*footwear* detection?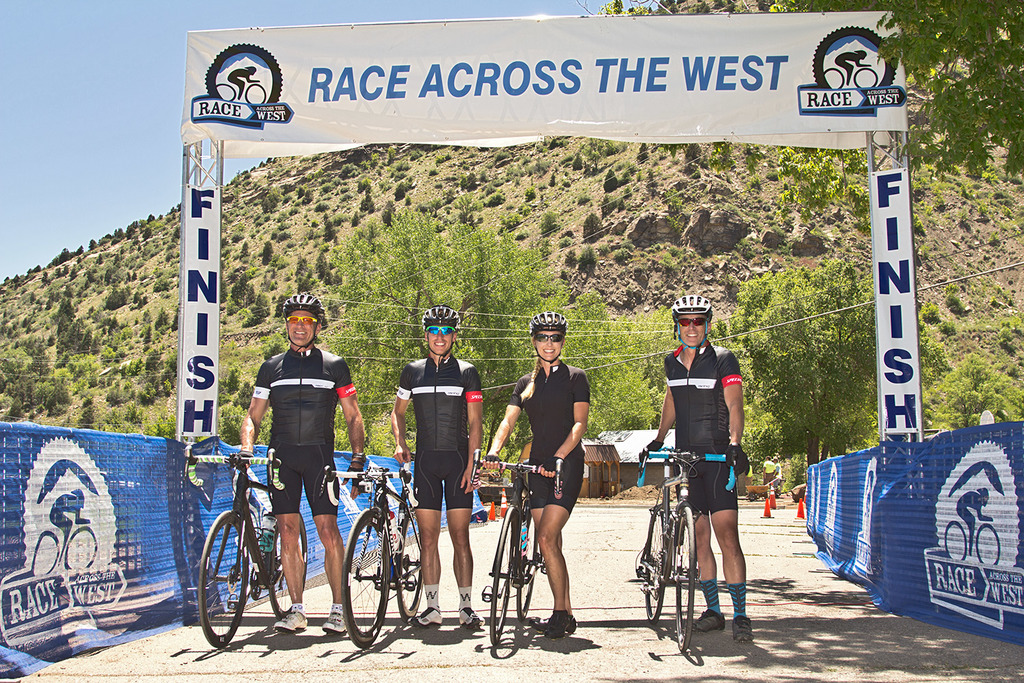
[x1=275, y1=609, x2=305, y2=632]
